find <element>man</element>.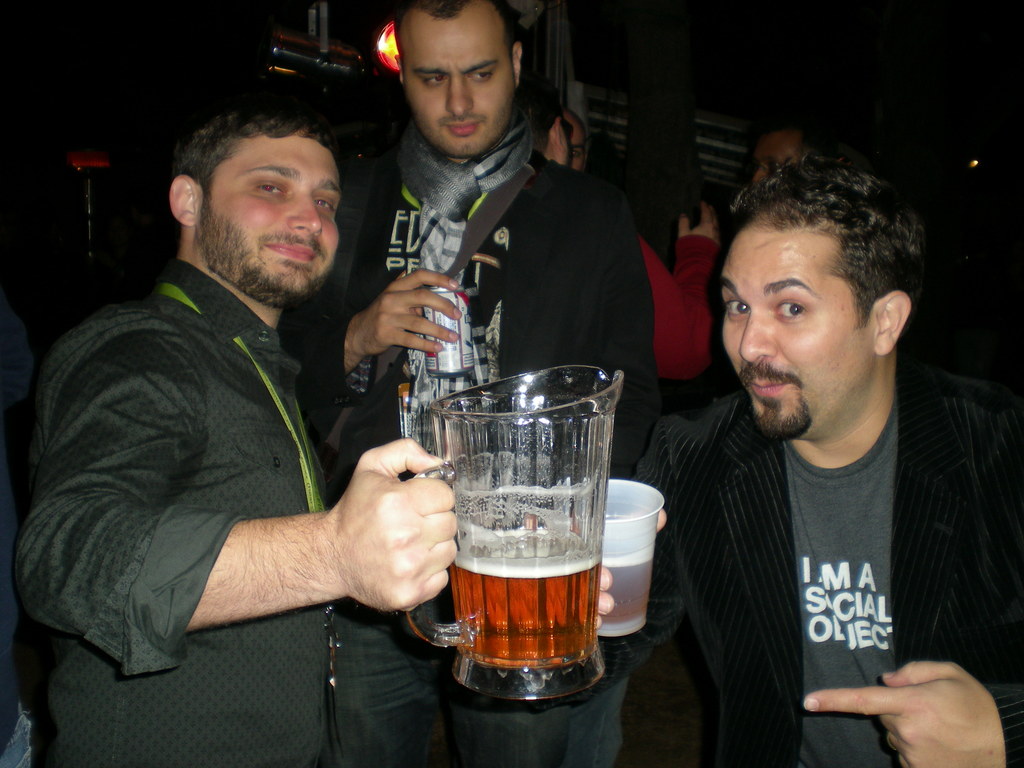
Rect(278, 0, 662, 767).
